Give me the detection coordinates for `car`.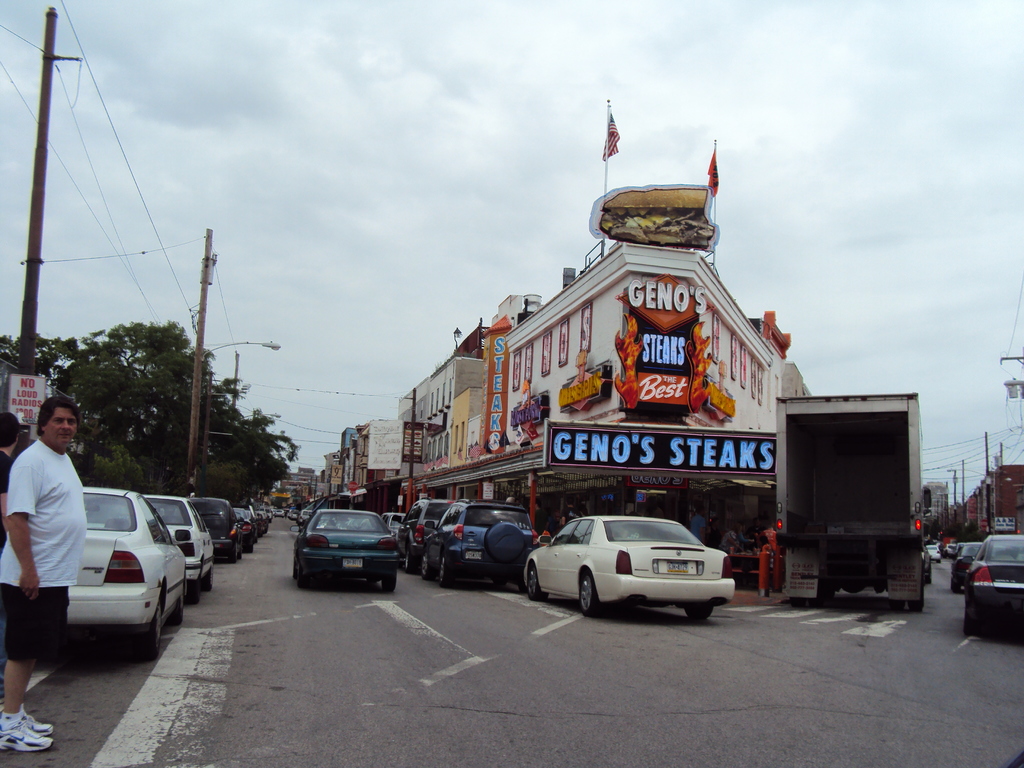
x1=382 y1=511 x2=408 y2=538.
